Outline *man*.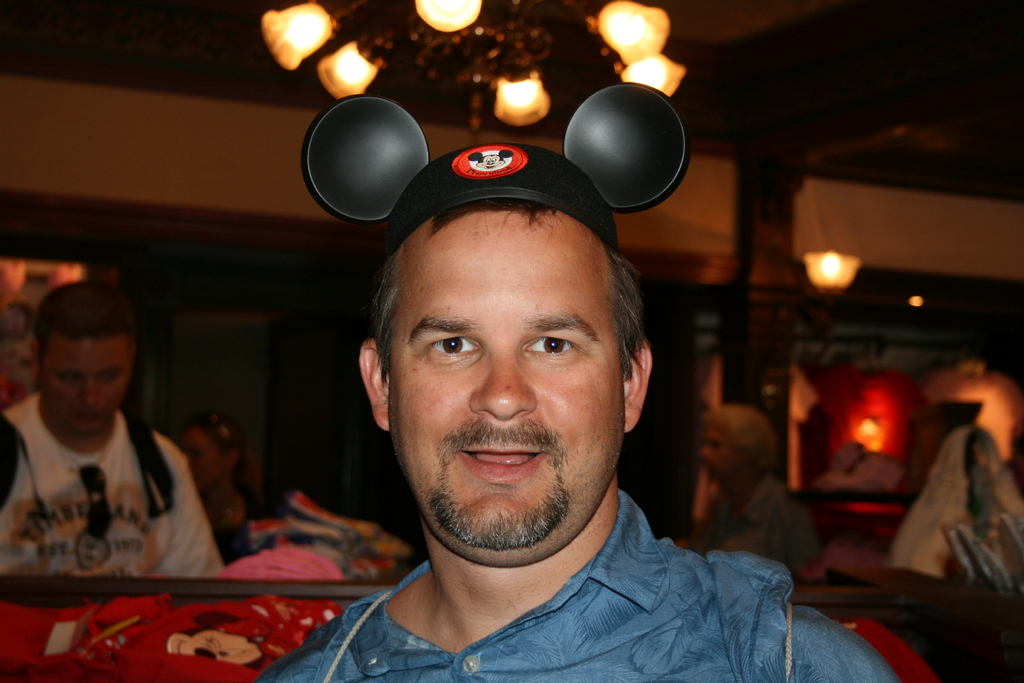
Outline: (255, 140, 895, 682).
